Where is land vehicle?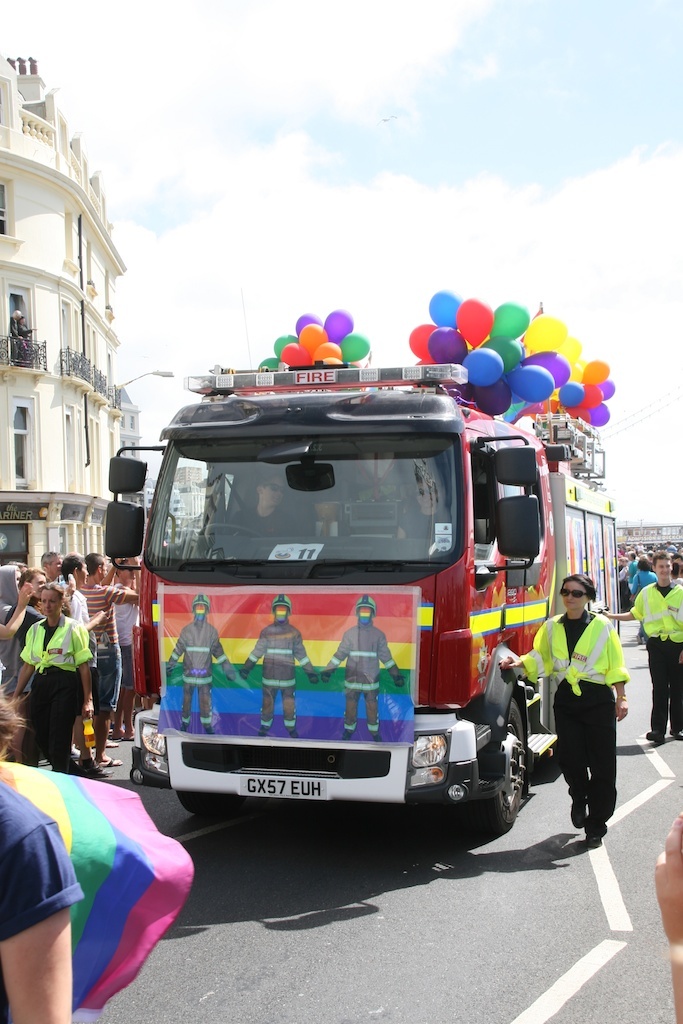
locate(115, 391, 606, 819).
